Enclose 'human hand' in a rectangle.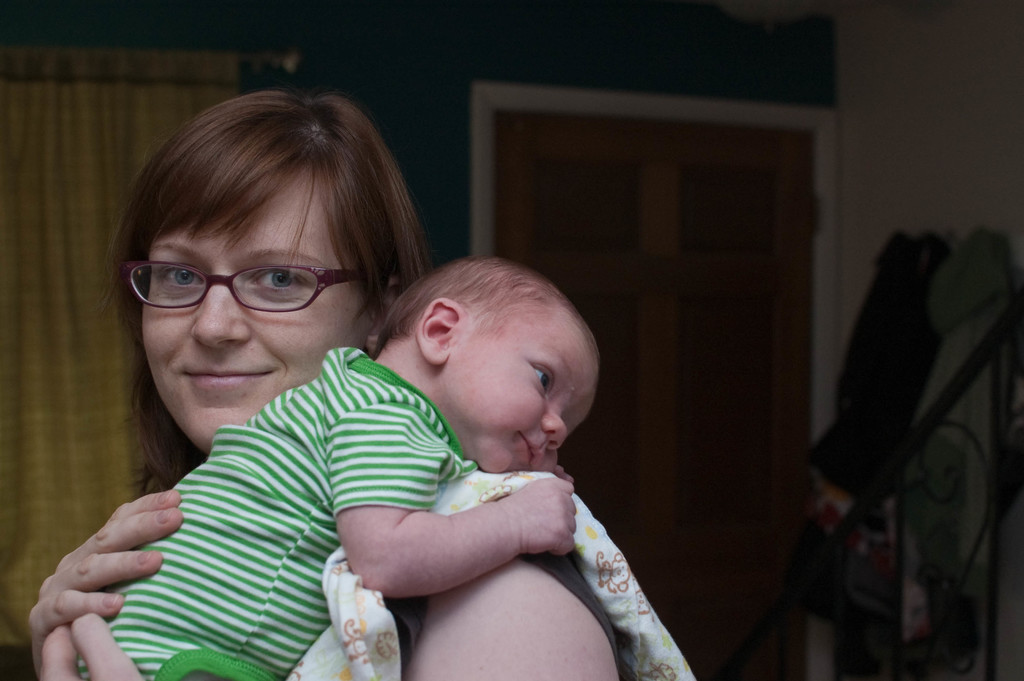
30/607/144/680.
